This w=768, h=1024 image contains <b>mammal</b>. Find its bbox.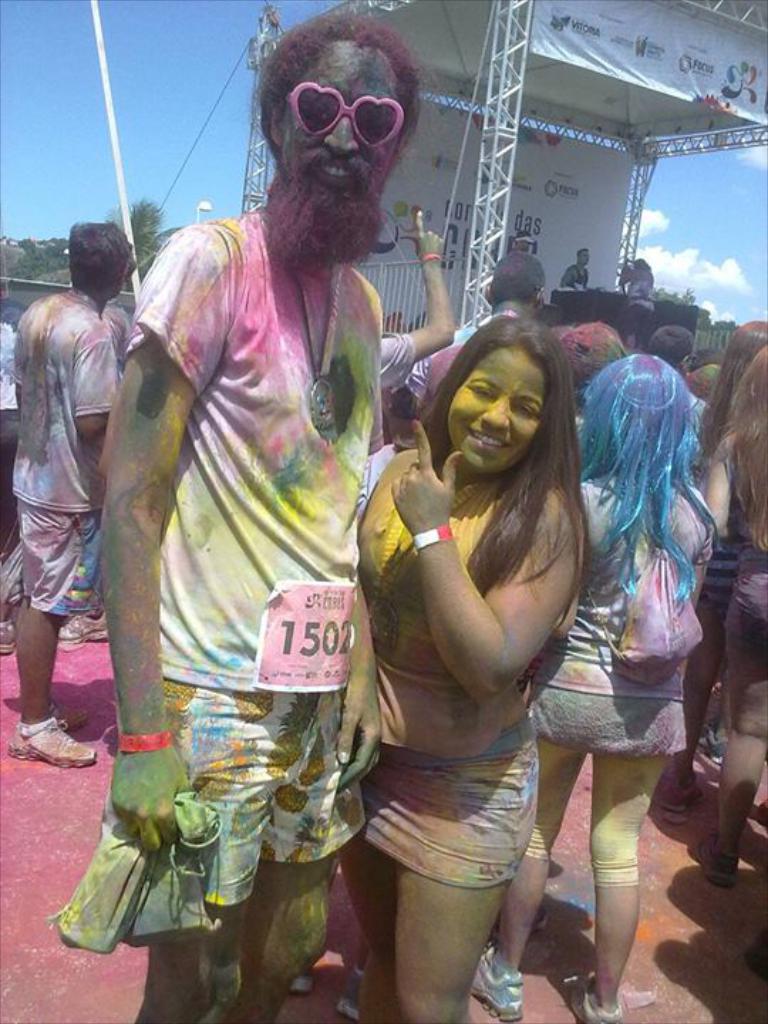
region(512, 226, 535, 259).
